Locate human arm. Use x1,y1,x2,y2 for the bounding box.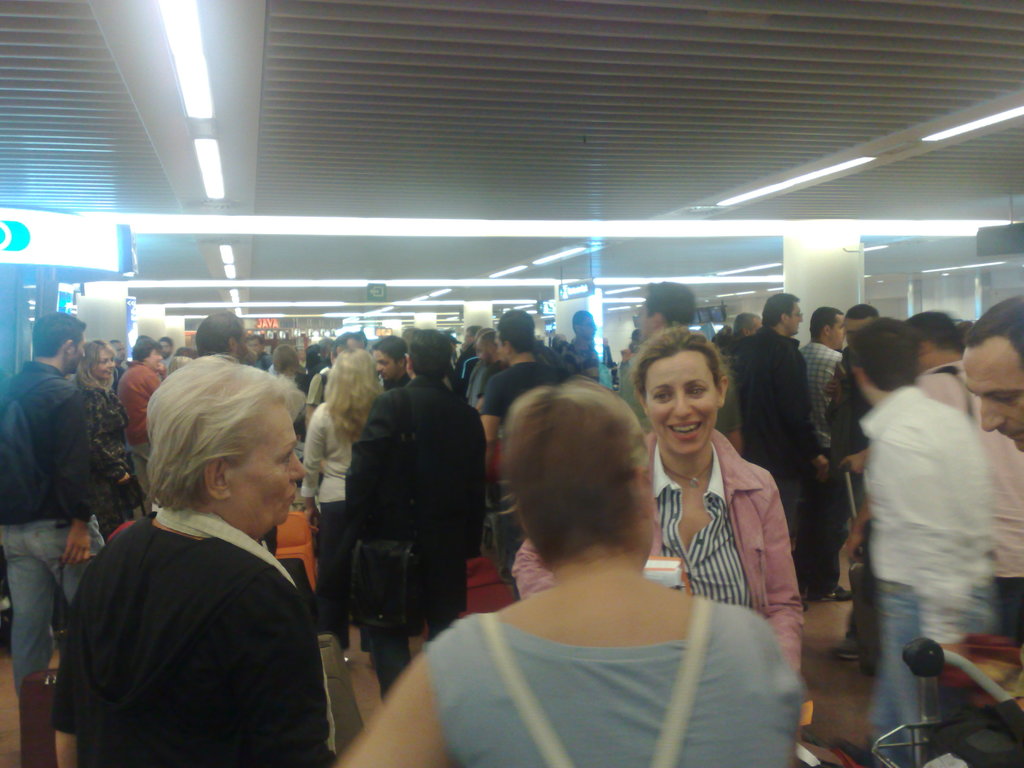
299,410,332,540.
